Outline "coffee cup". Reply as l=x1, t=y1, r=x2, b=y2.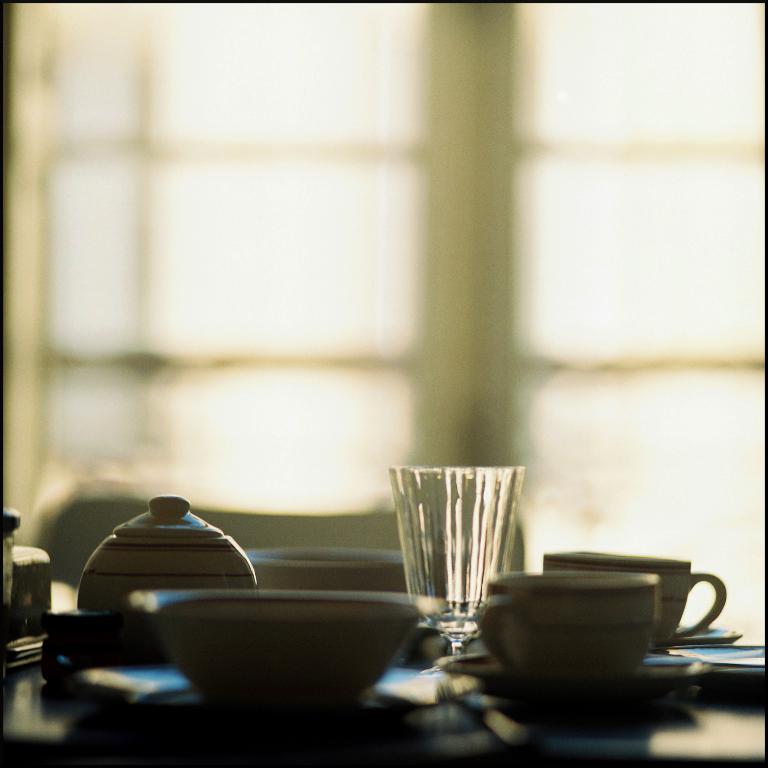
l=471, t=567, r=658, b=692.
